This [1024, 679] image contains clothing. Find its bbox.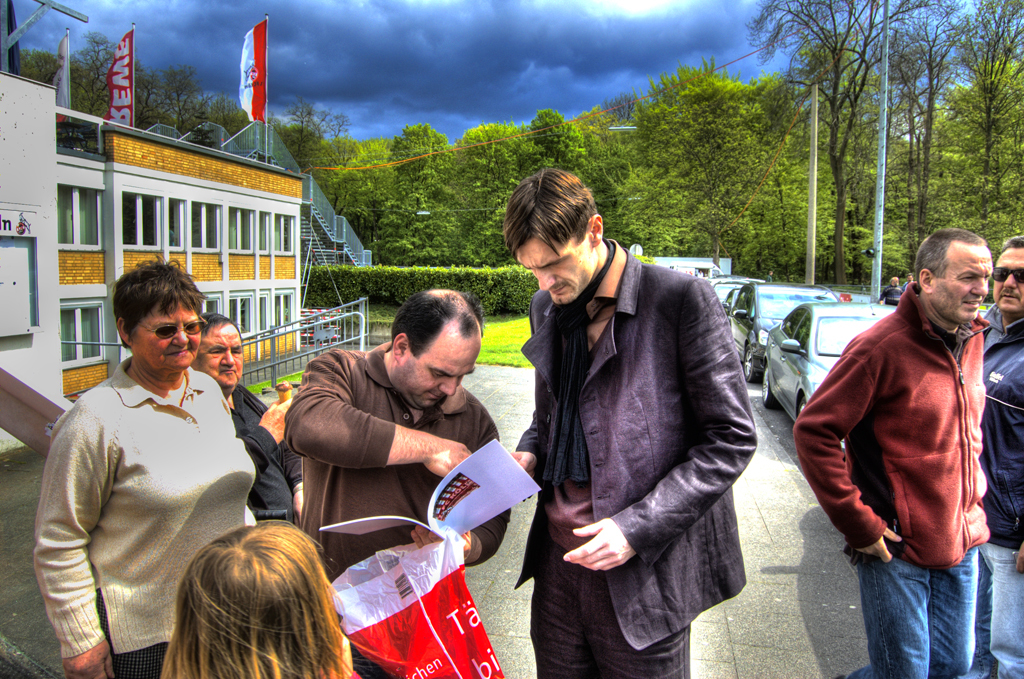
Rect(526, 540, 686, 678).
